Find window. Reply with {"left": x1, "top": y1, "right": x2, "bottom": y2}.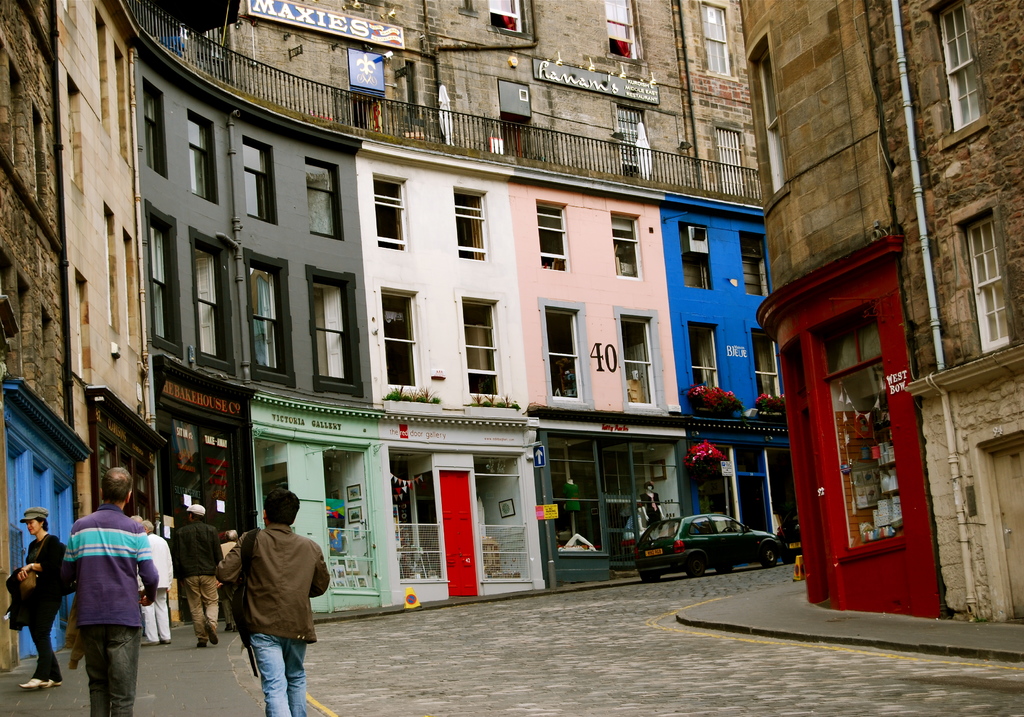
{"left": 138, "top": 69, "right": 171, "bottom": 178}.
